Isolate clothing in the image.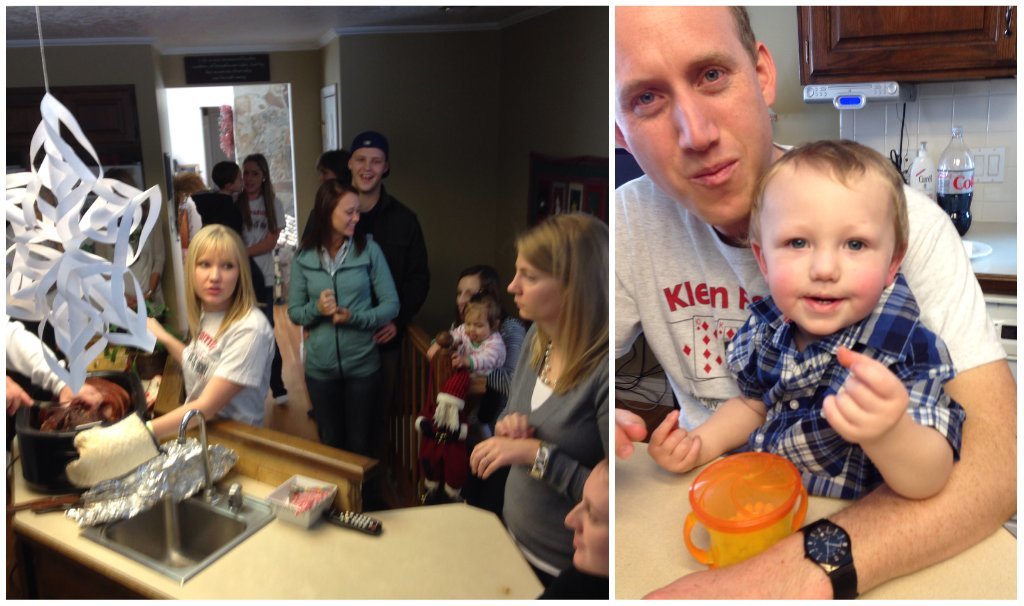
Isolated region: (x1=719, y1=307, x2=976, y2=507).
